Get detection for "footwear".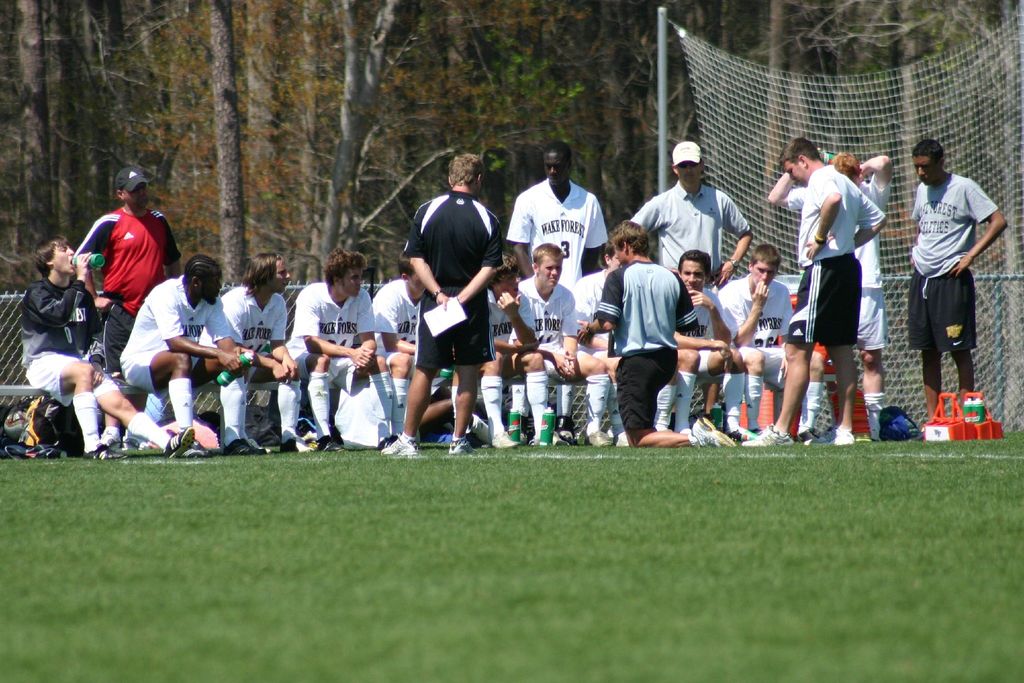
Detection: 181/442/201/462.
